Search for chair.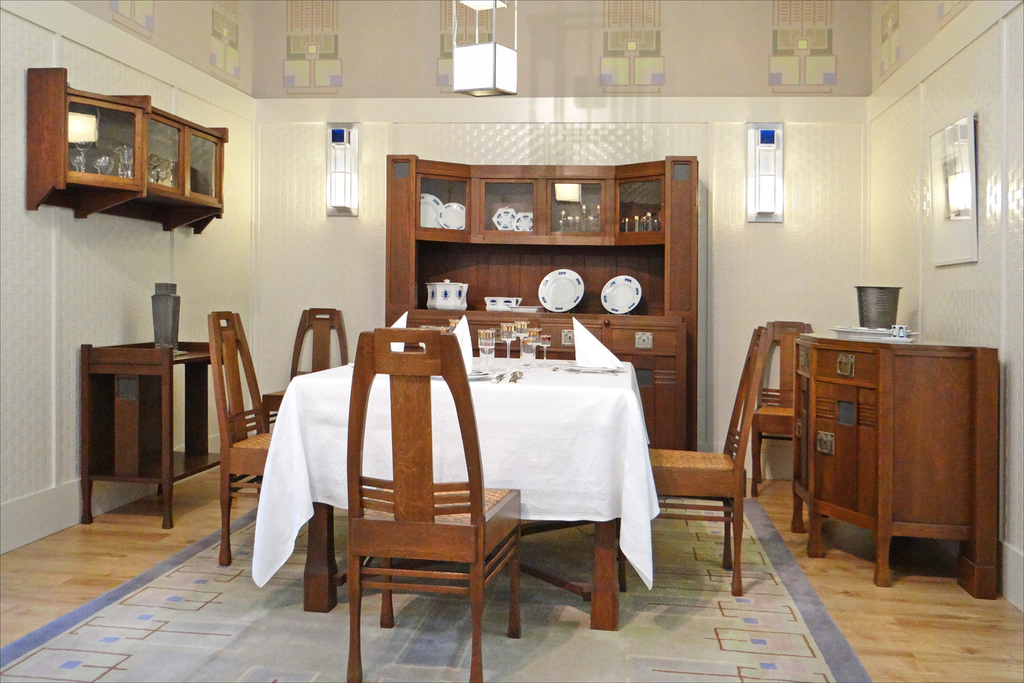
Found at 207/305/369/563.
